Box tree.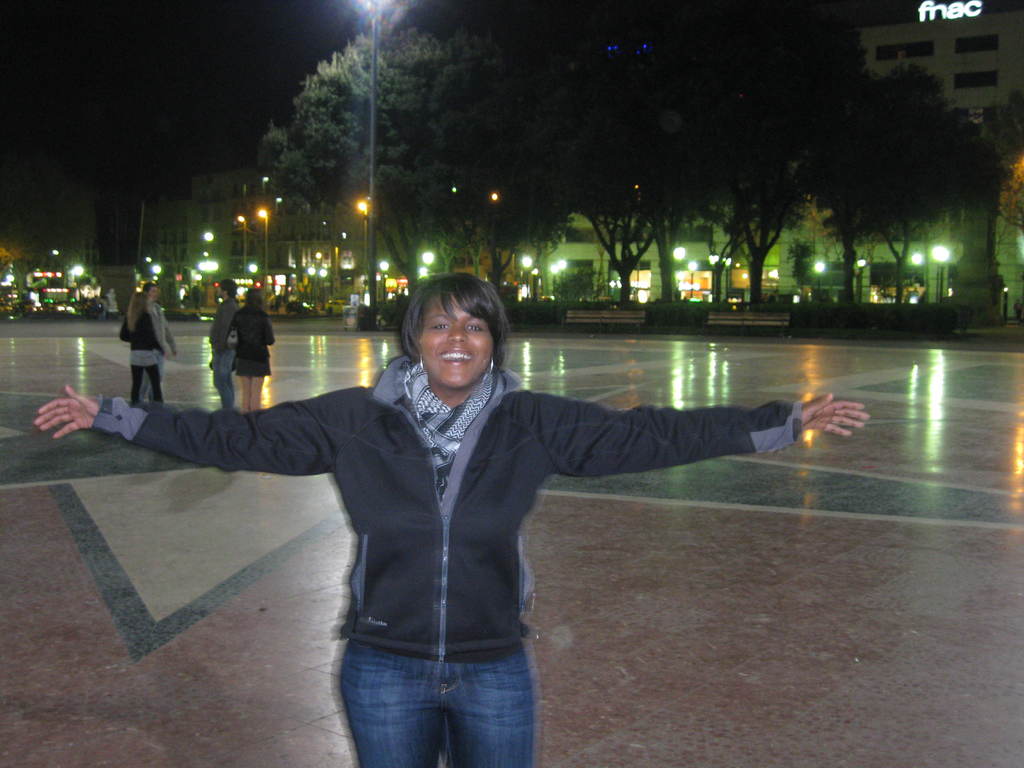
x1=273, y1=34, x2=456, y2=289.
